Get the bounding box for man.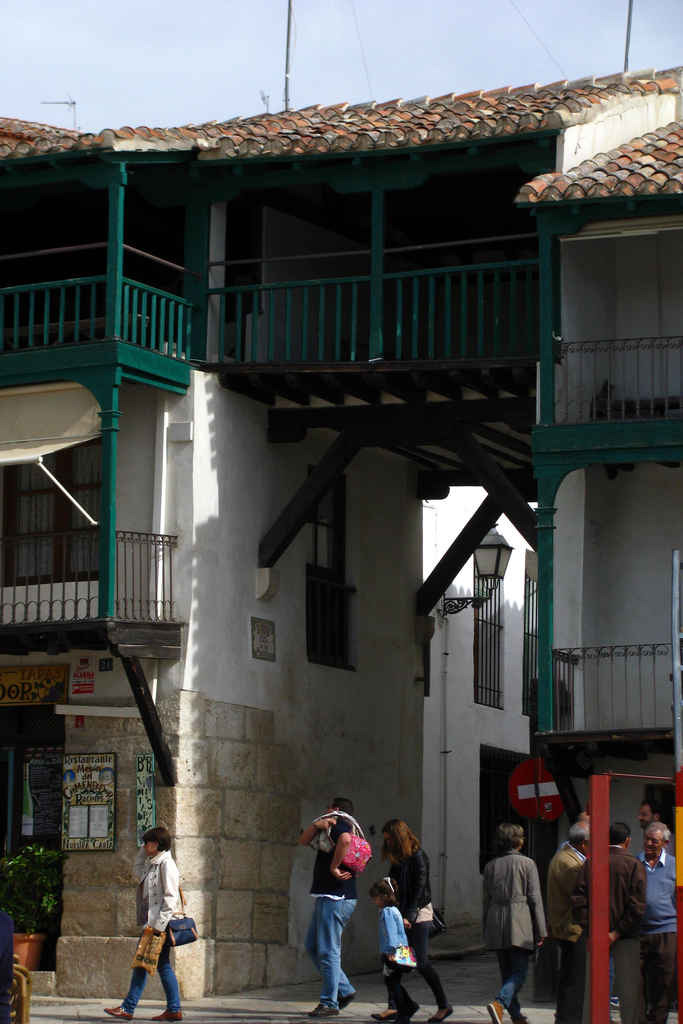
detection(583, 824, 646, 1023).
